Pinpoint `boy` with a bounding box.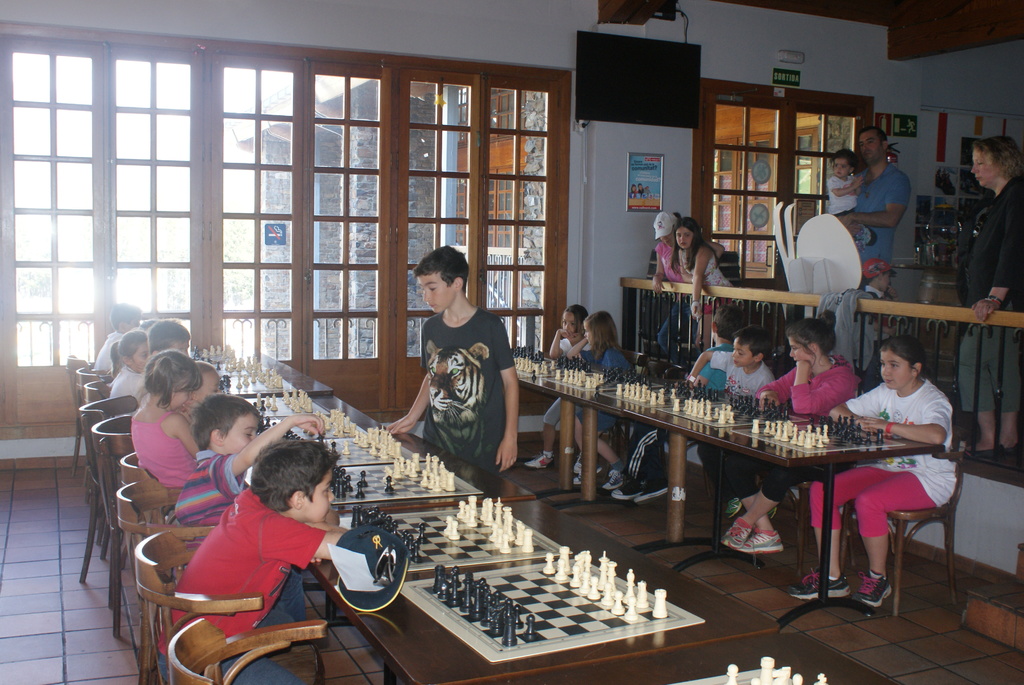
{"x1": 676, "y1": 329, "x2": 788, "y2": 522}.
